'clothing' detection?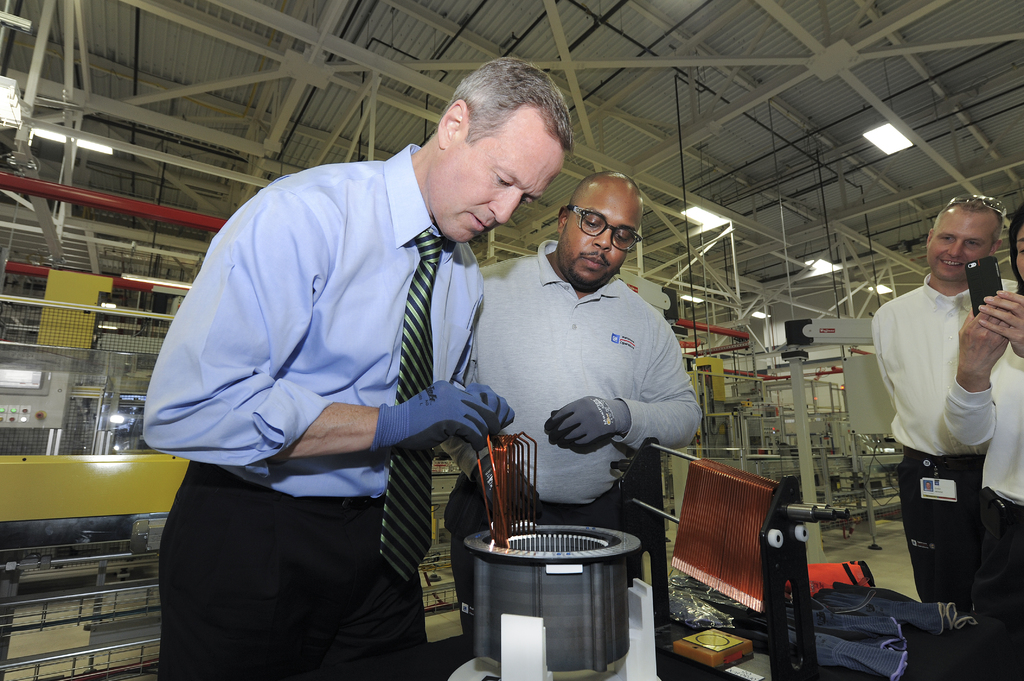
863,271,984,459
